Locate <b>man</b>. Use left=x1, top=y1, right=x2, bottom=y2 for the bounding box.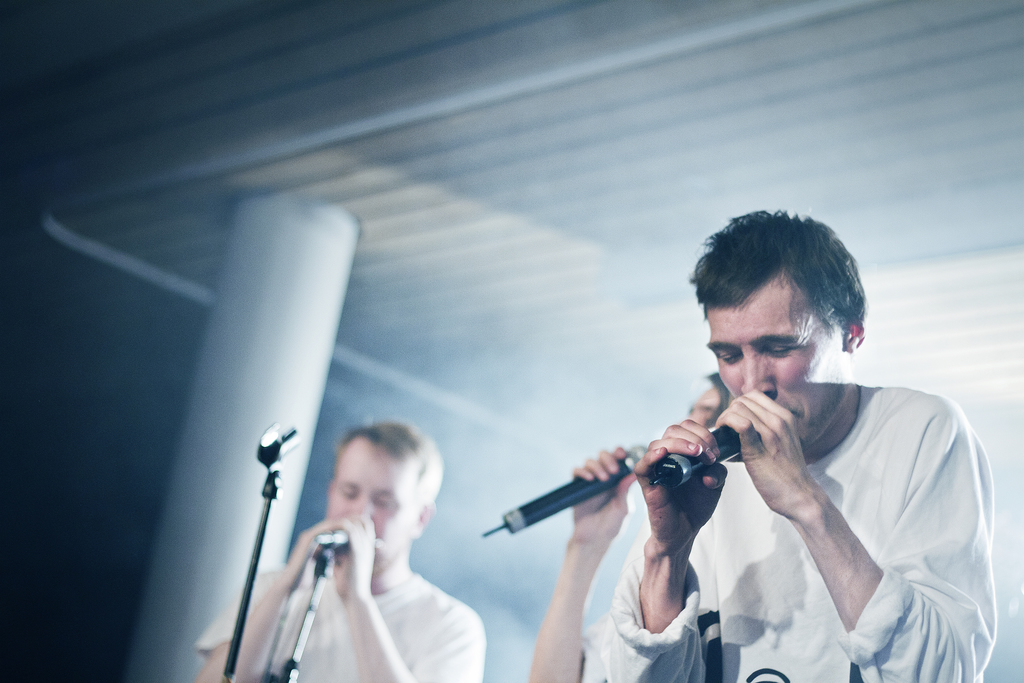
left=524, top=220, right=997, bottom=668.
